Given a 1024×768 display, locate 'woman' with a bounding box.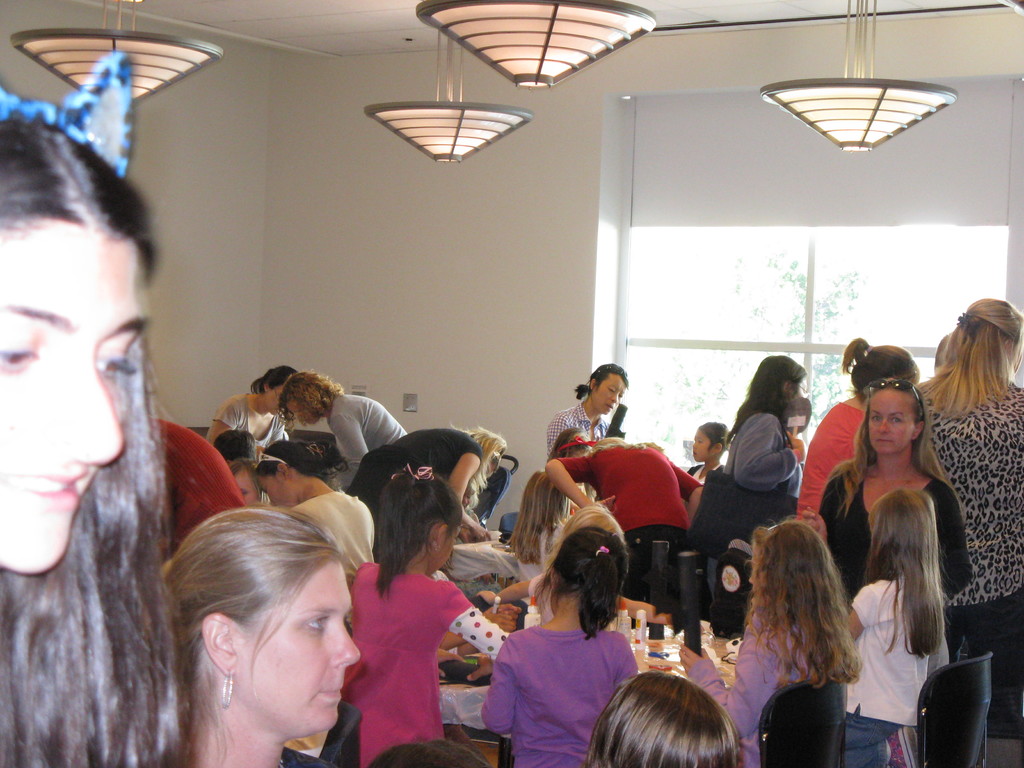
Located: 0 105 209 767.
